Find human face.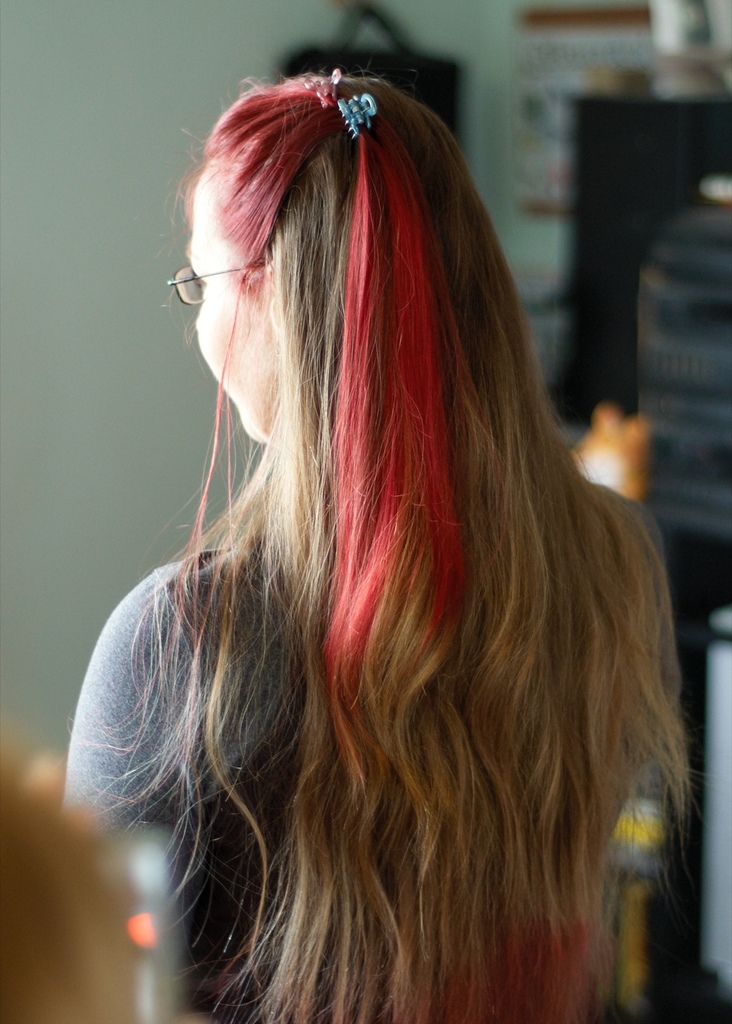
[182, 174, 273, 442].
